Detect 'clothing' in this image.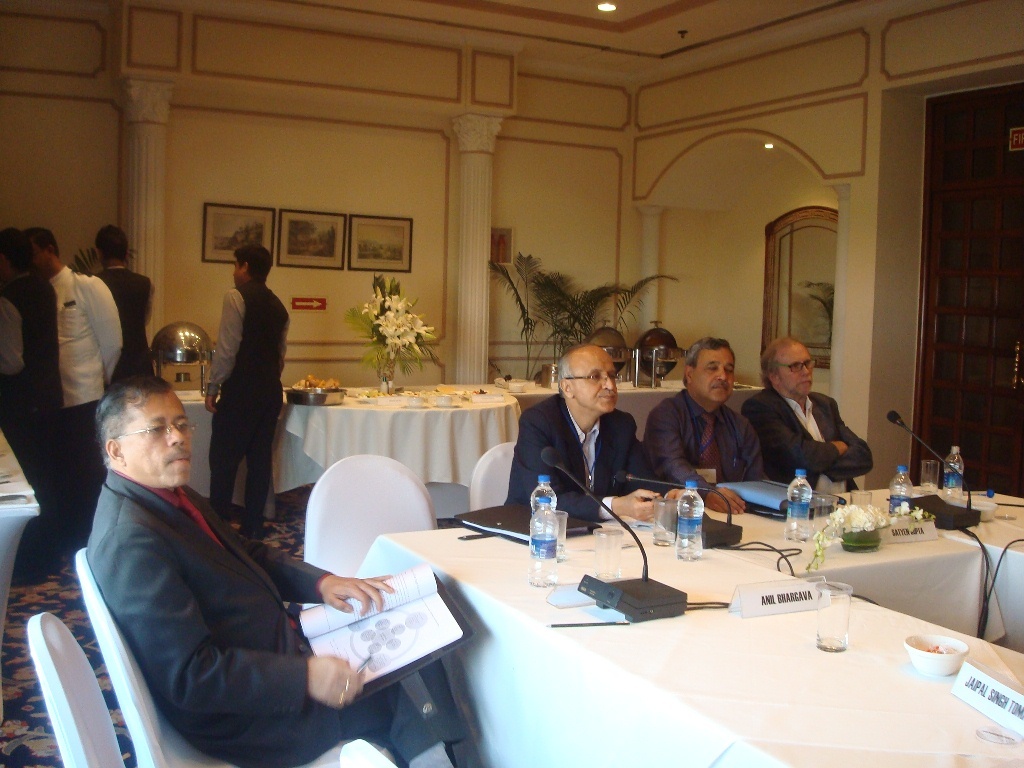
Detection: box(61, 264, 122, 402).
